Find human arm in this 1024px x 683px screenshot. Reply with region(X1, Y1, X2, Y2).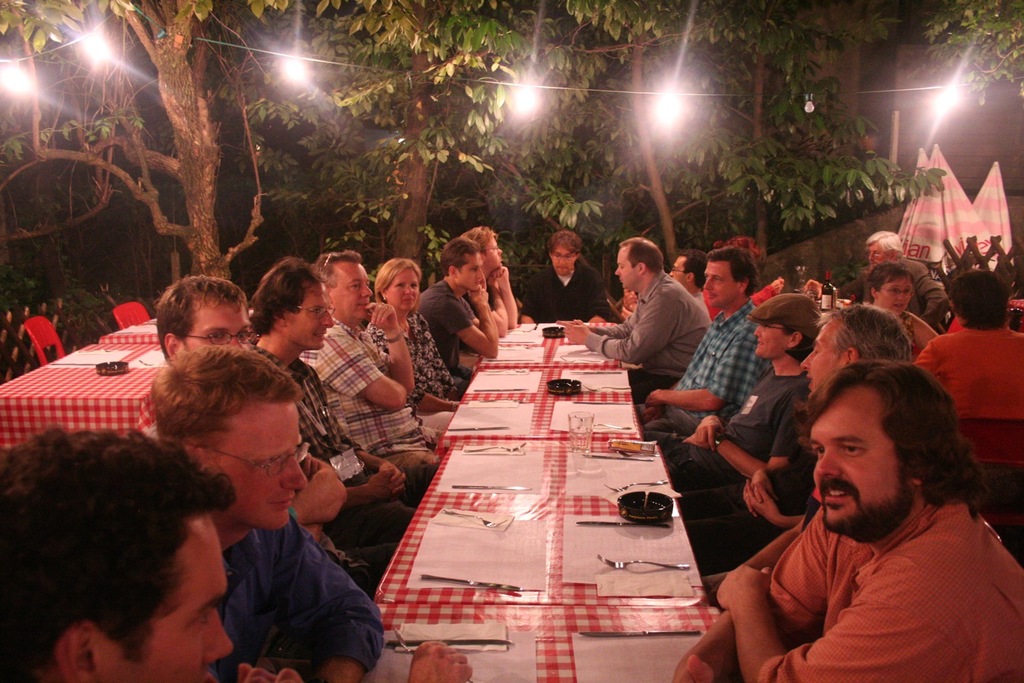
region(903, 313, 941, 346).
